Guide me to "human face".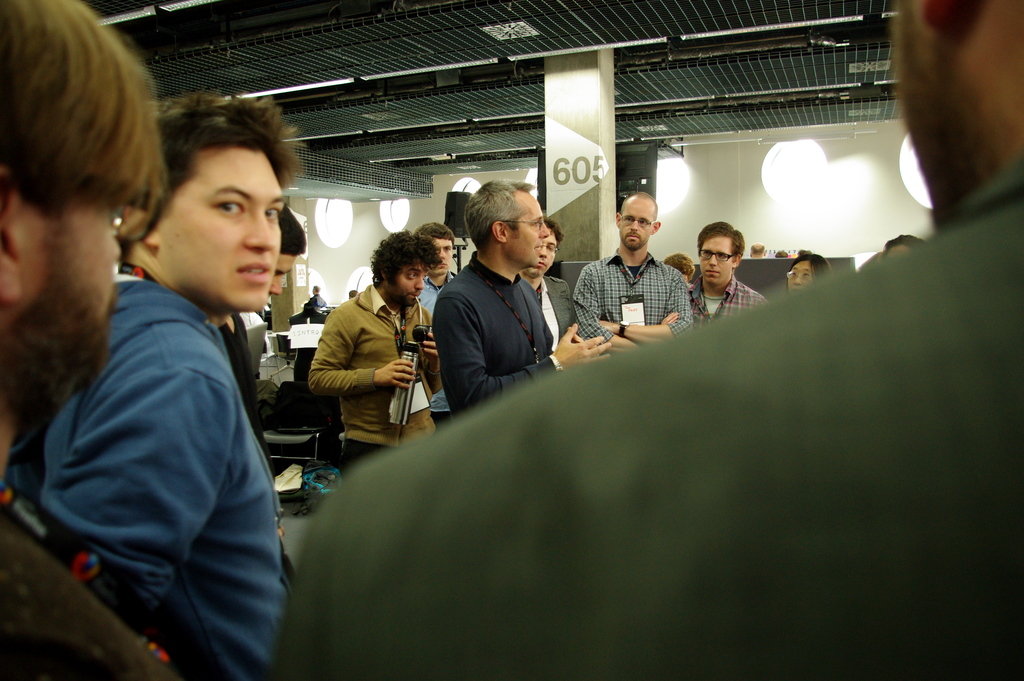
Guidance: <bbox>886, 0, 939, 222</bbox>.
